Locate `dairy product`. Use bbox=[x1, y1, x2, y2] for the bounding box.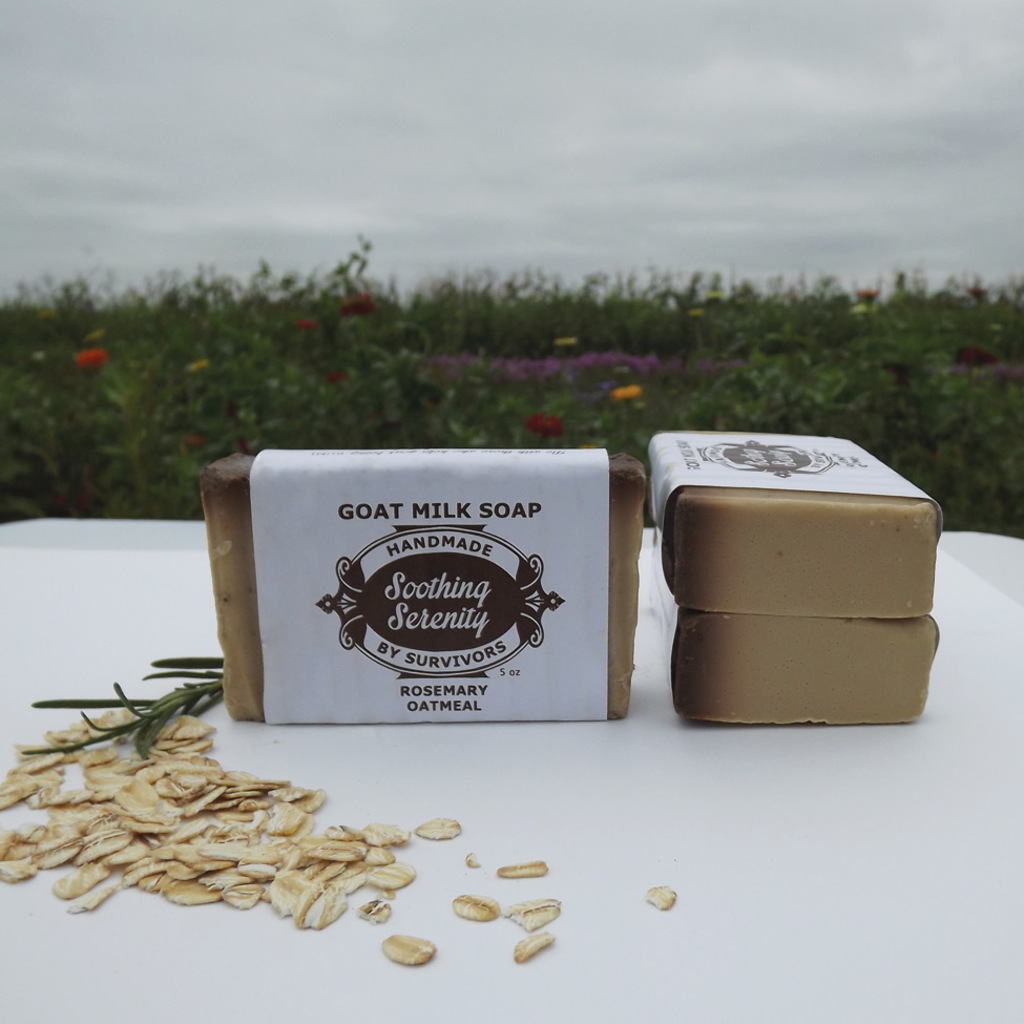
bbox=[195, 451, 647, 719].
